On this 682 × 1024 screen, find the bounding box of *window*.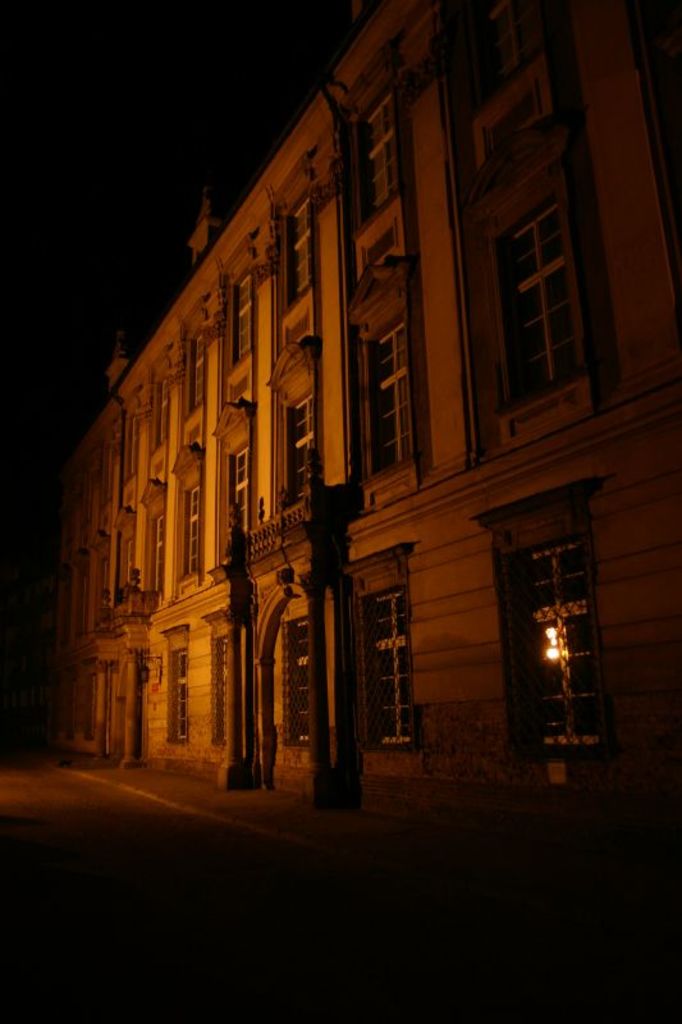
Bounding box: detection(171, 643, 193, 736).
